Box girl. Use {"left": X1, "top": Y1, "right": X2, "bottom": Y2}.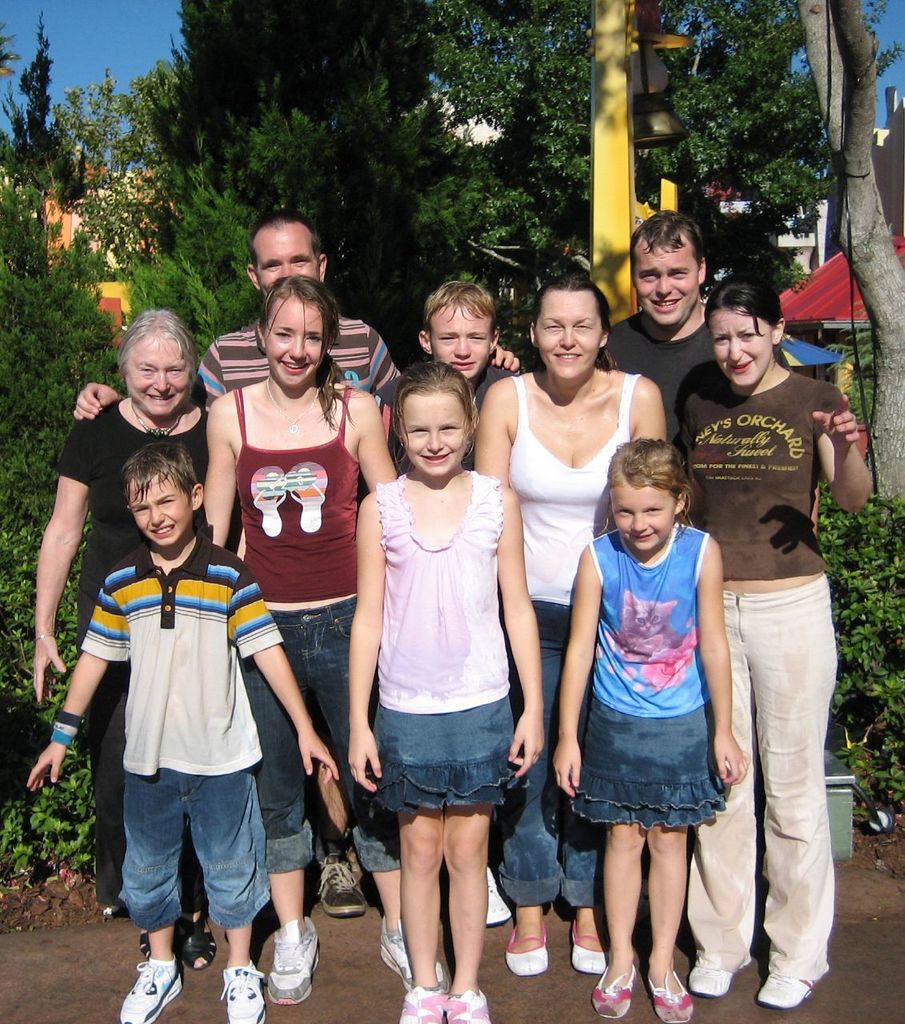
{"left": 555, "top": 438, "right": 748, "bottom": 1023}.
